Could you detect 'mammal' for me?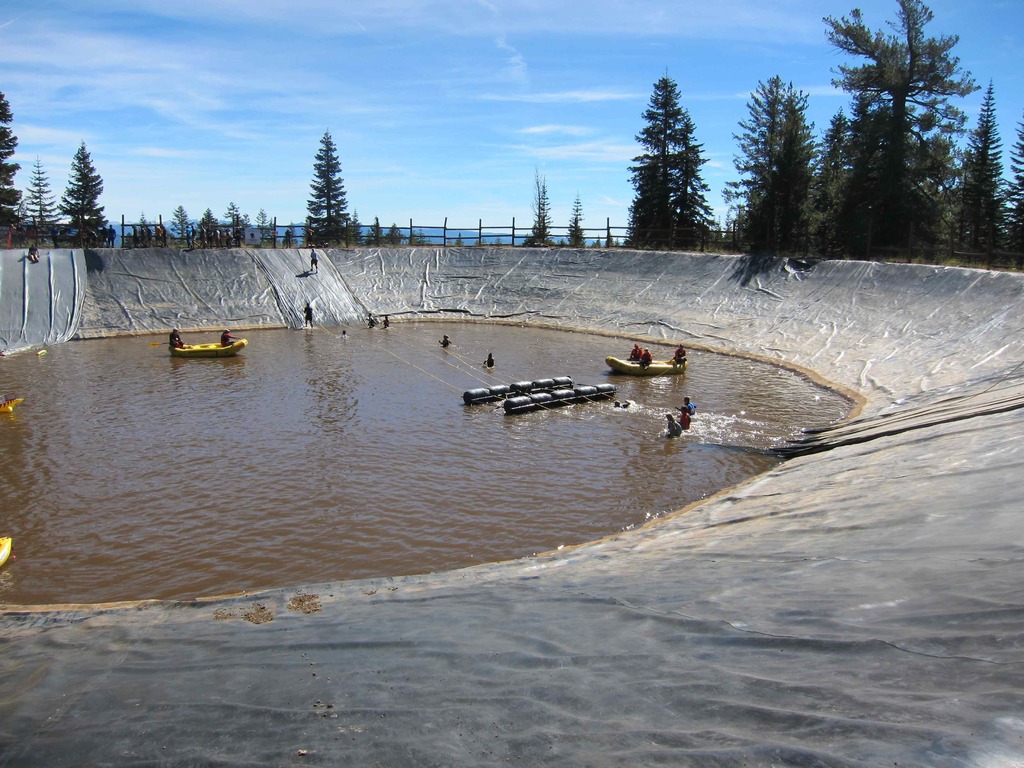
Detection result: l=636, t=346, r=655, b=369.
